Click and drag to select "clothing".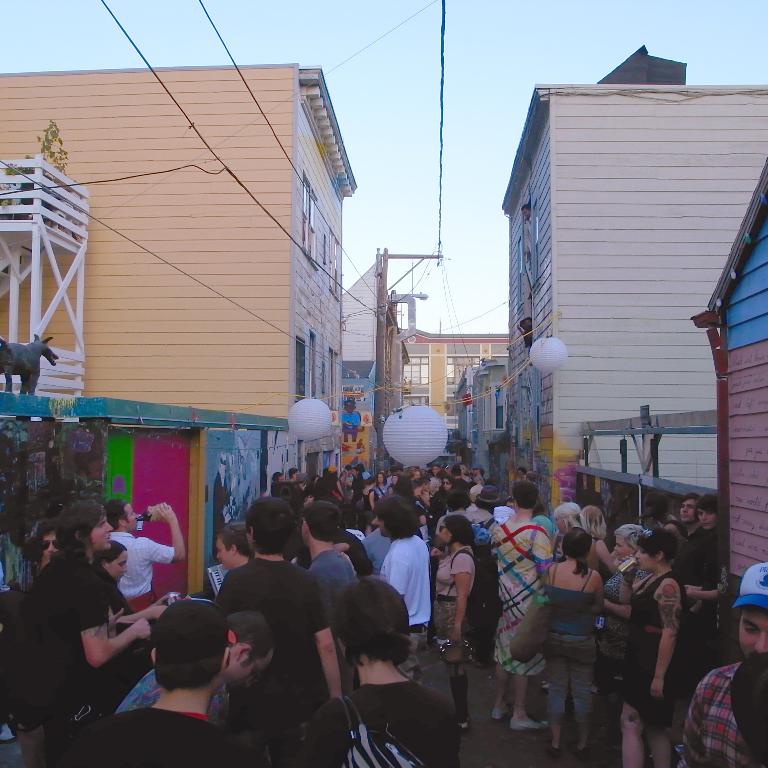
Selection: (x1=406, y1=486, x2=436, y2=524).
